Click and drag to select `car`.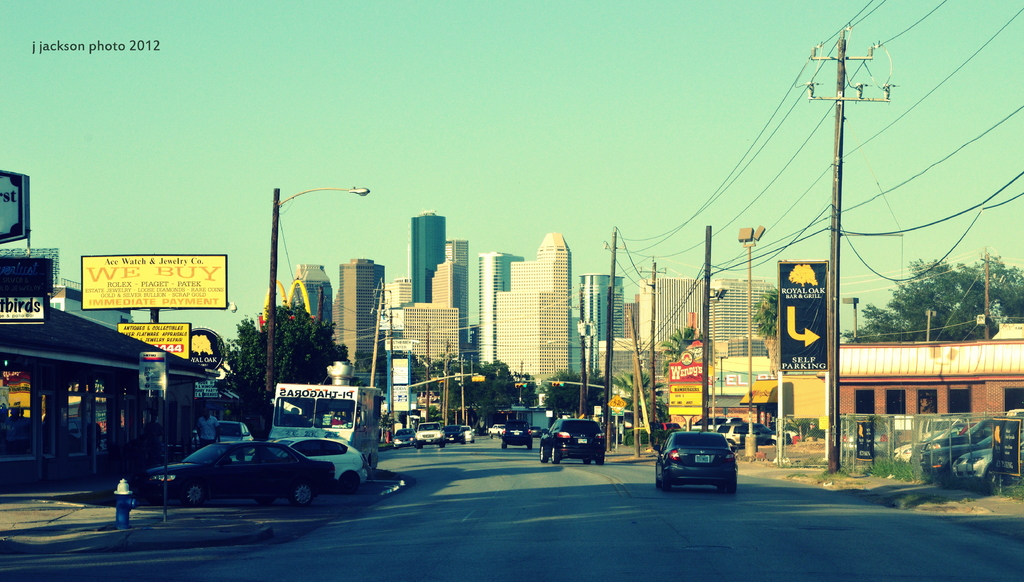
Selection: x1=501, y1=419, x2=532, y2=447.
